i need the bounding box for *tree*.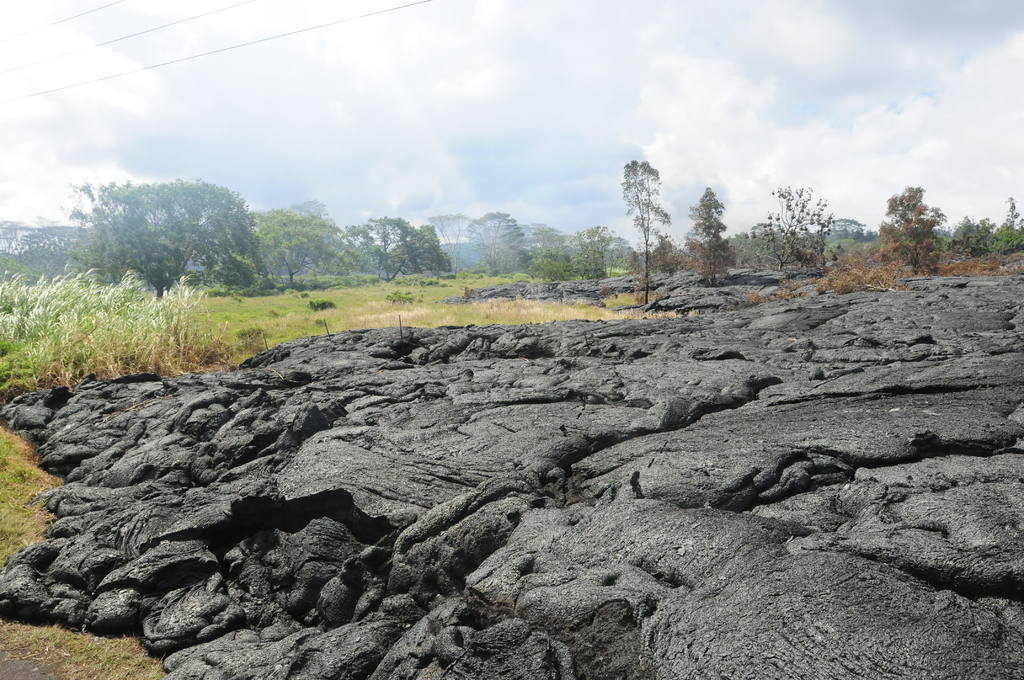
Here it is: (x1=342, y1=202, x2=454, y2=294).
